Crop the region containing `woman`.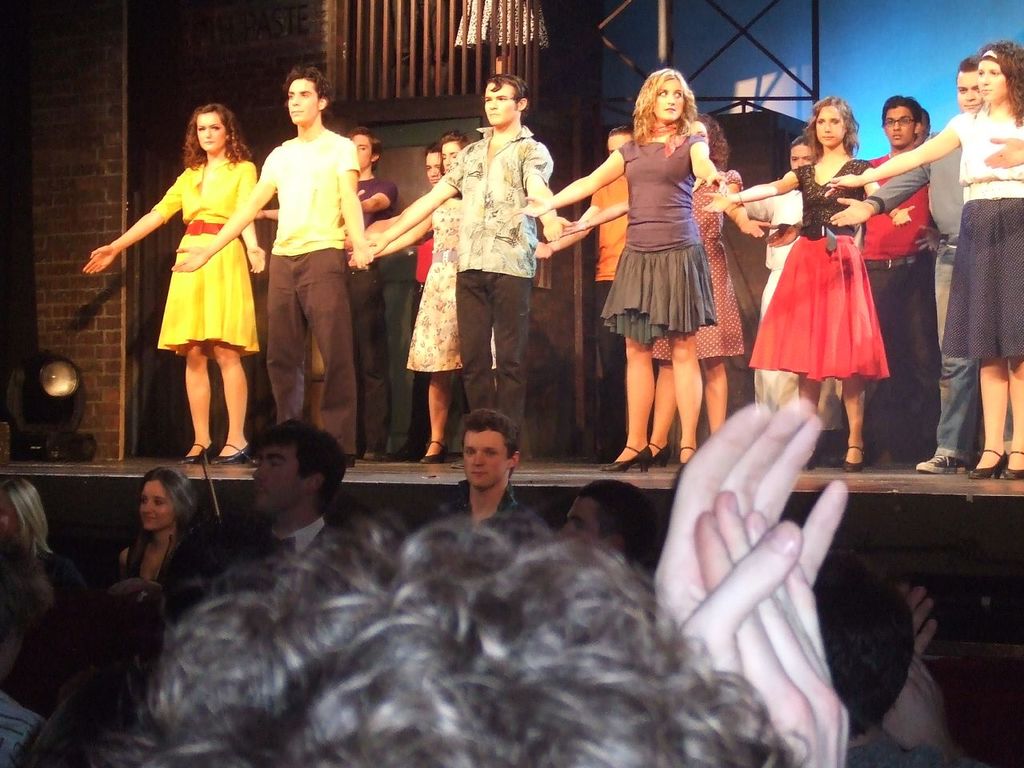
Crop region: 113,467,213,602.
